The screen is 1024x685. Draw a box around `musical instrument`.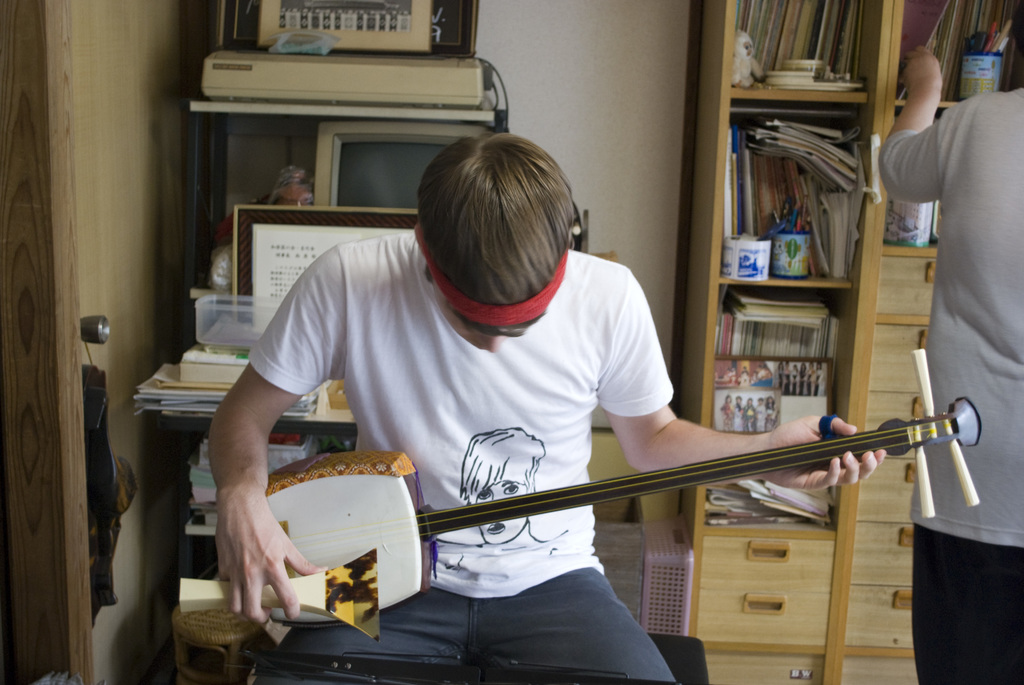
(x1=260, y1=393, x2=976, y2=621).
